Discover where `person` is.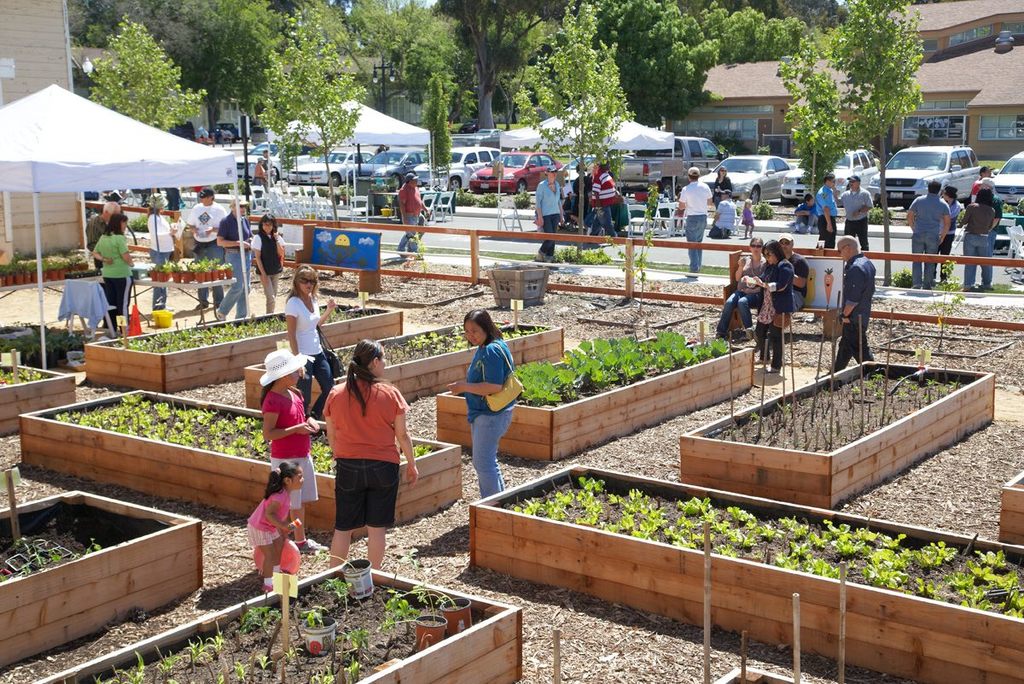
Discovered at left=446, top=307, right=519, bottom=498.
